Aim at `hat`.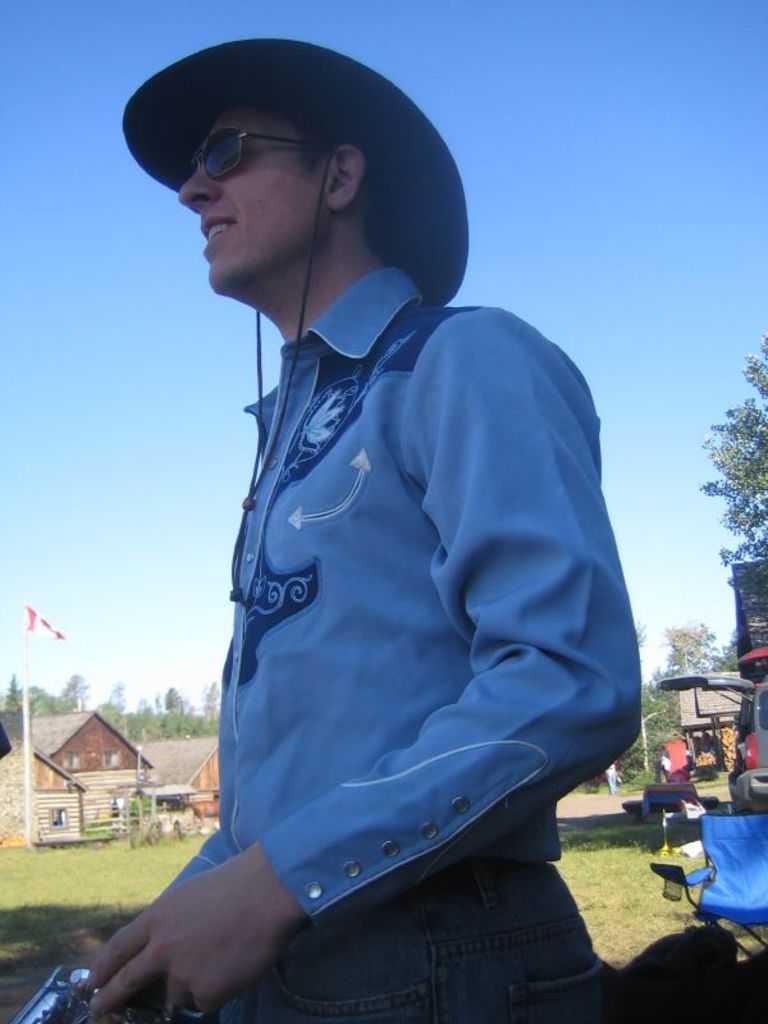
Aimed at x1=122, y1=35, x2=458, y2=612.
